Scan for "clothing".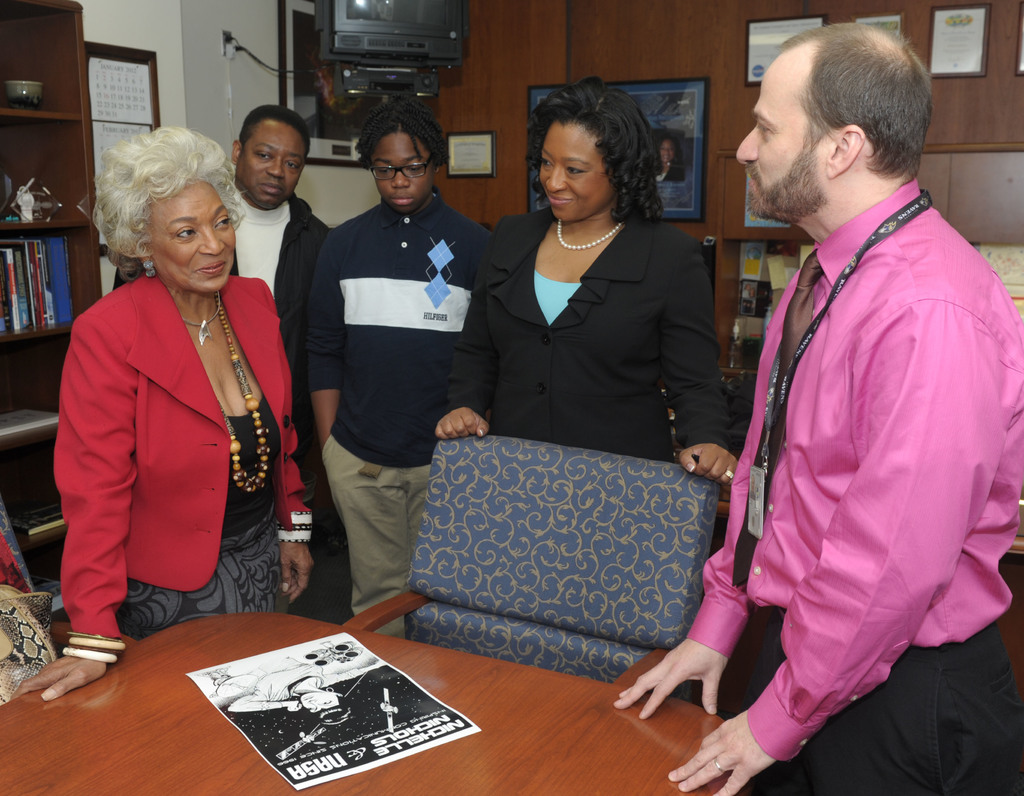
Scan result: crop(125, 171, 327, 487).
